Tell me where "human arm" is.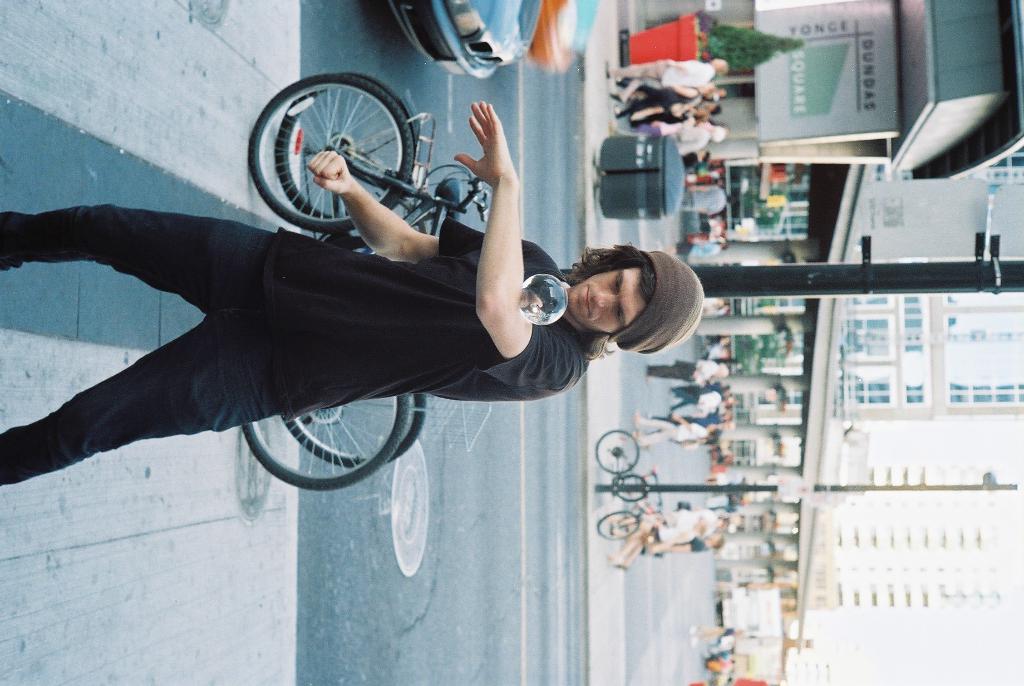
"human arm" is at 675 85 697 96.
